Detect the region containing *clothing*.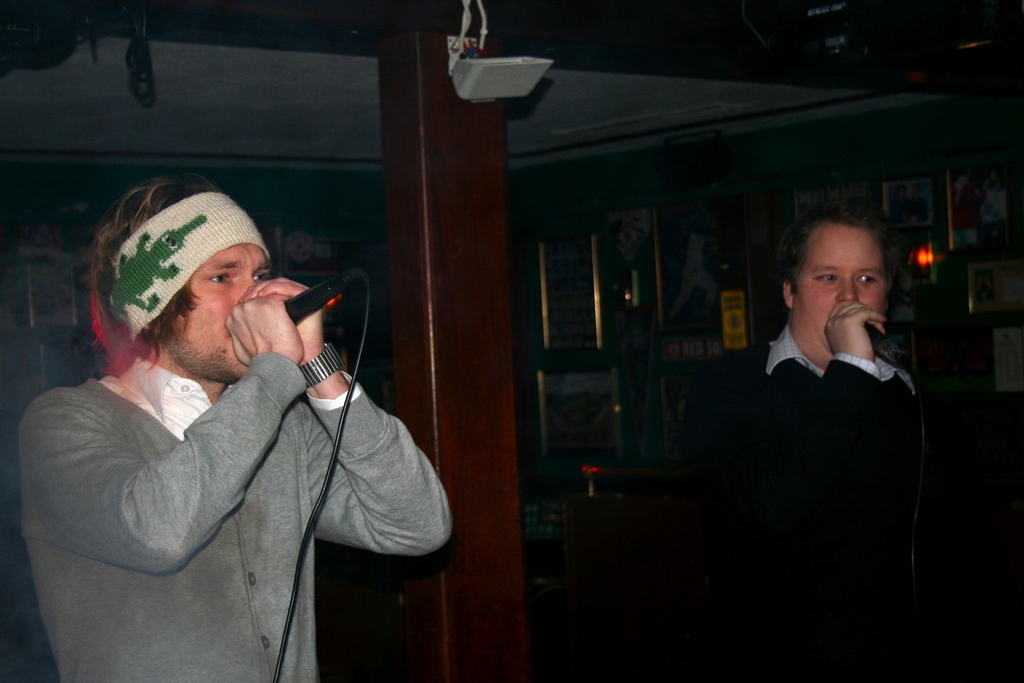
bbox=(19, 356, 450, 682).
